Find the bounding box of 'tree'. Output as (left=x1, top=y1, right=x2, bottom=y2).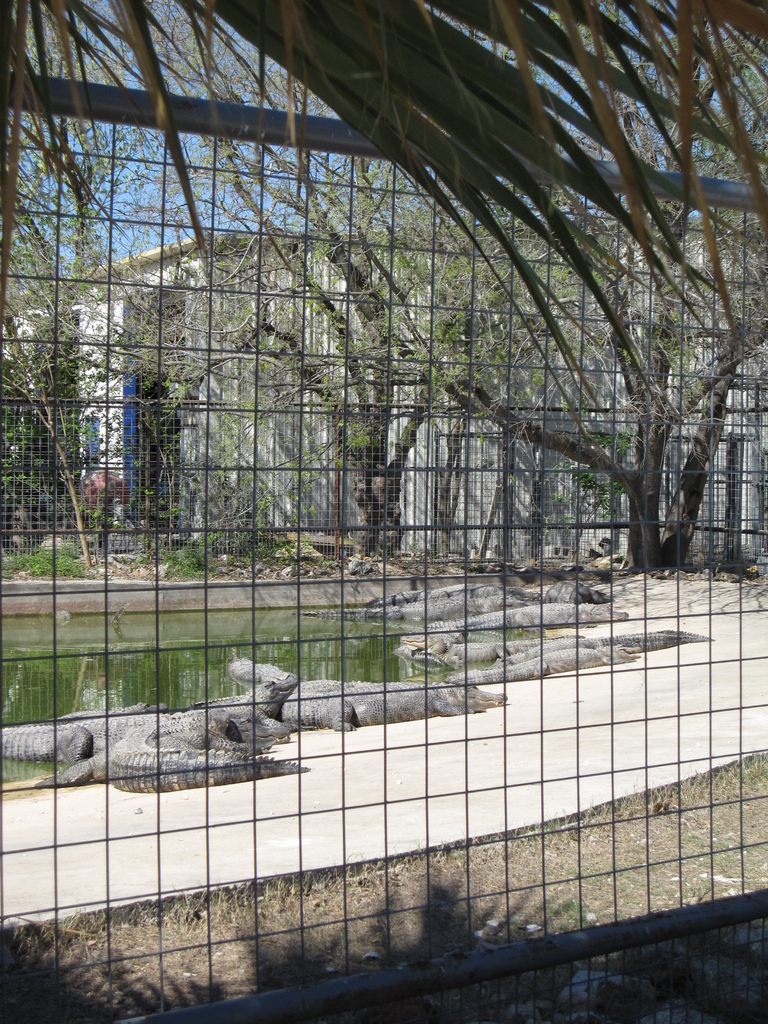
(left=0, top=165, right=137, bottom=576).
